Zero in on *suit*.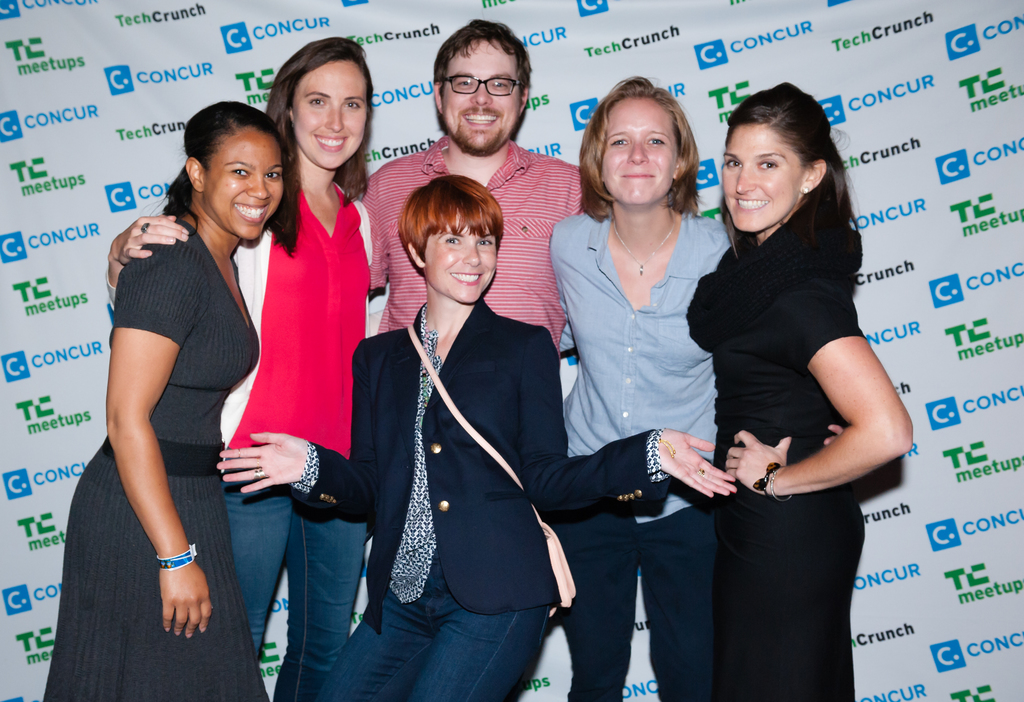
Zeroed in: x1=307, y1=292, x2=653, y2=634.
